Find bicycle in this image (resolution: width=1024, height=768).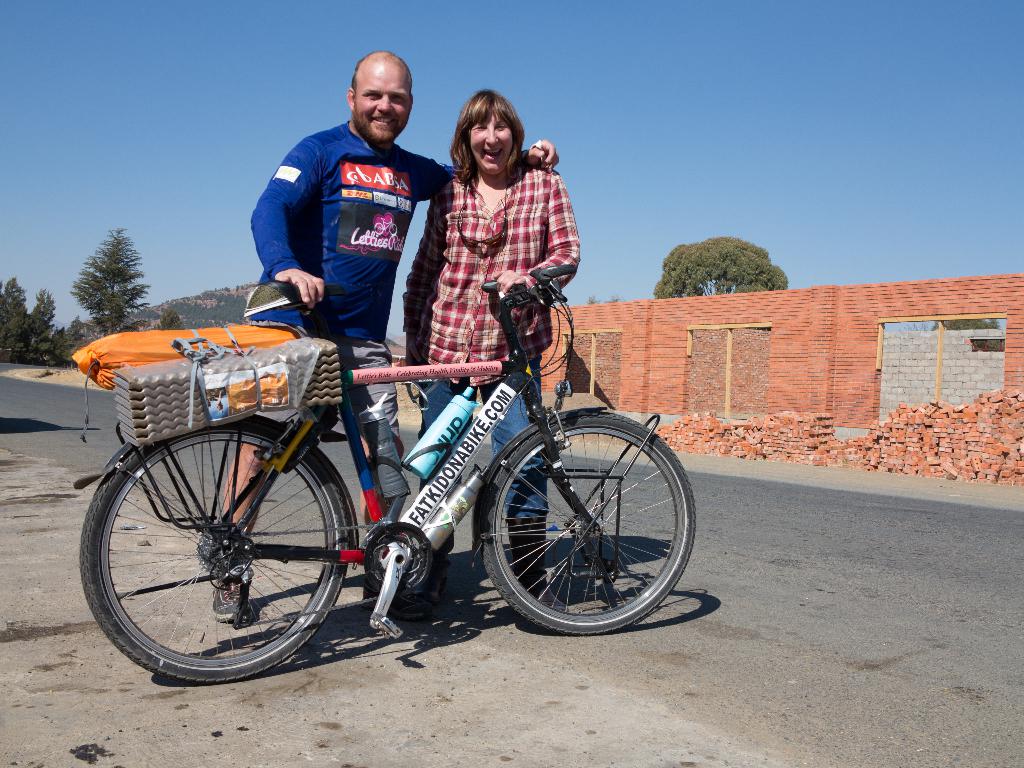
Rect(74, 277, 587, 686).
